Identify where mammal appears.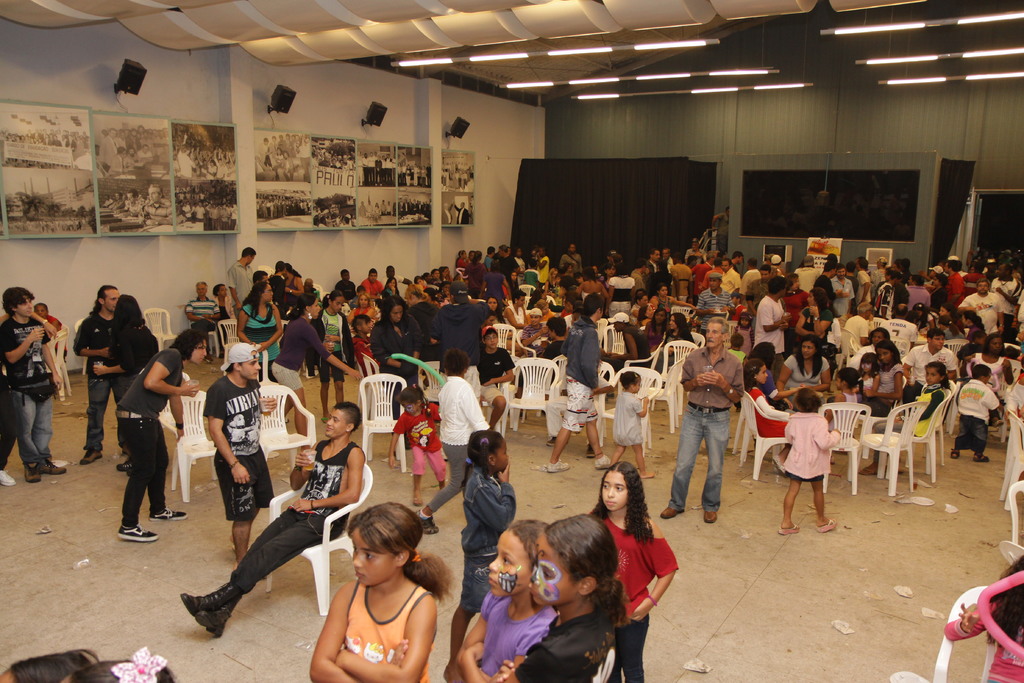
Appears at bbox=[68, 656, 181, 682].
